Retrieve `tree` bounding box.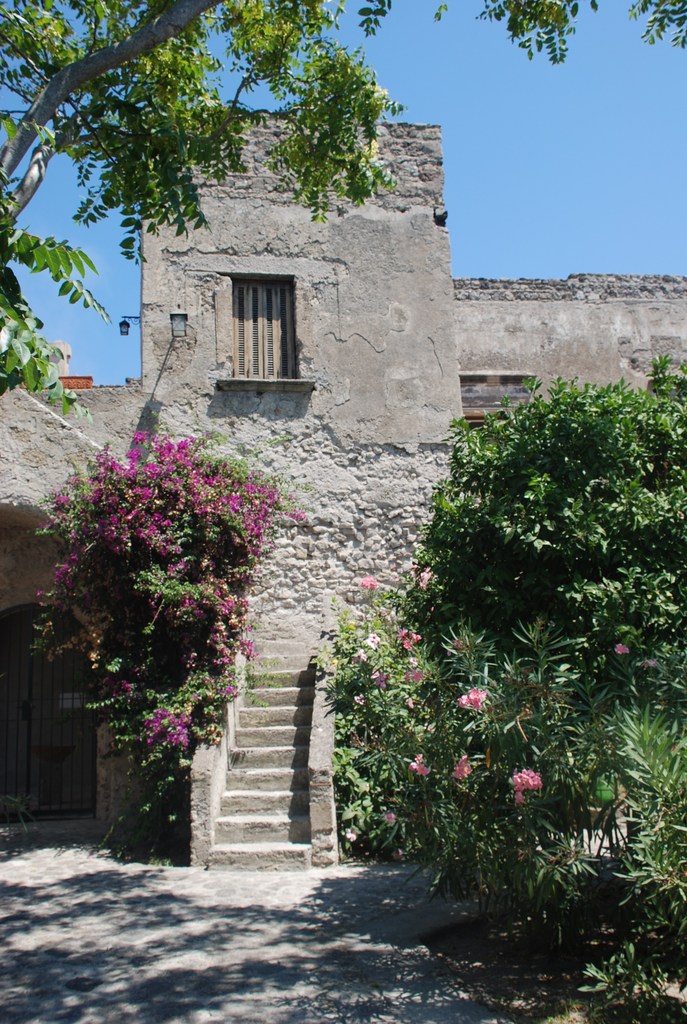
Bounding box: l=416, t=350, r=686, b=753.
